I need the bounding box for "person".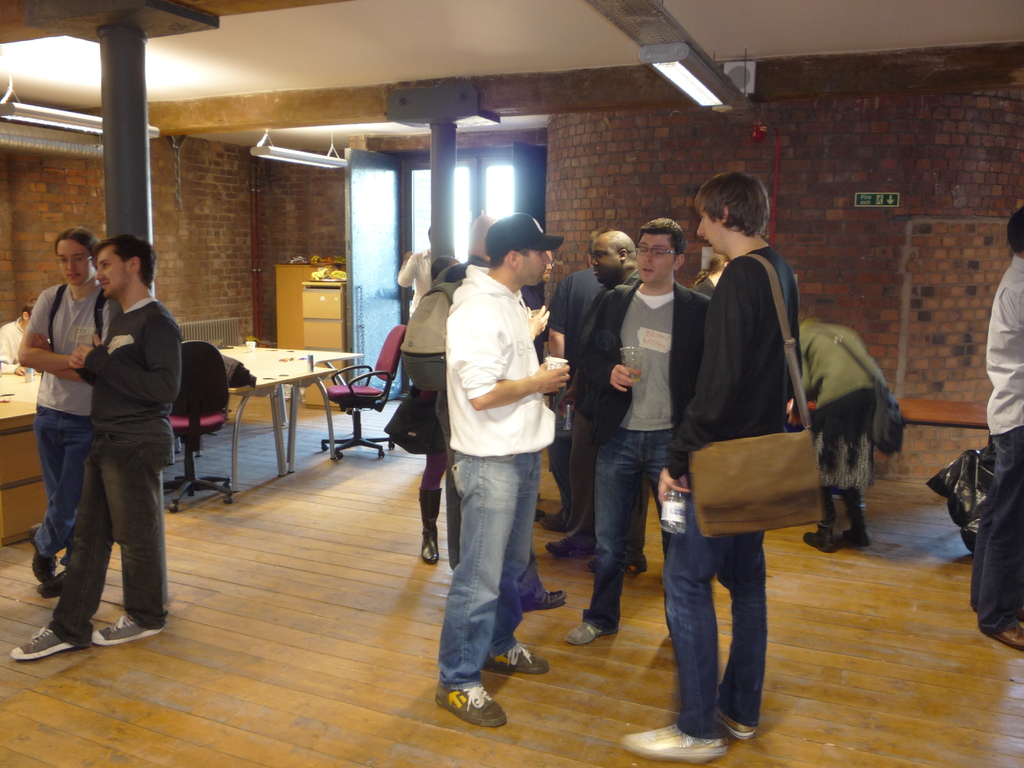
Here it is: 541, 230, 652, 573.
